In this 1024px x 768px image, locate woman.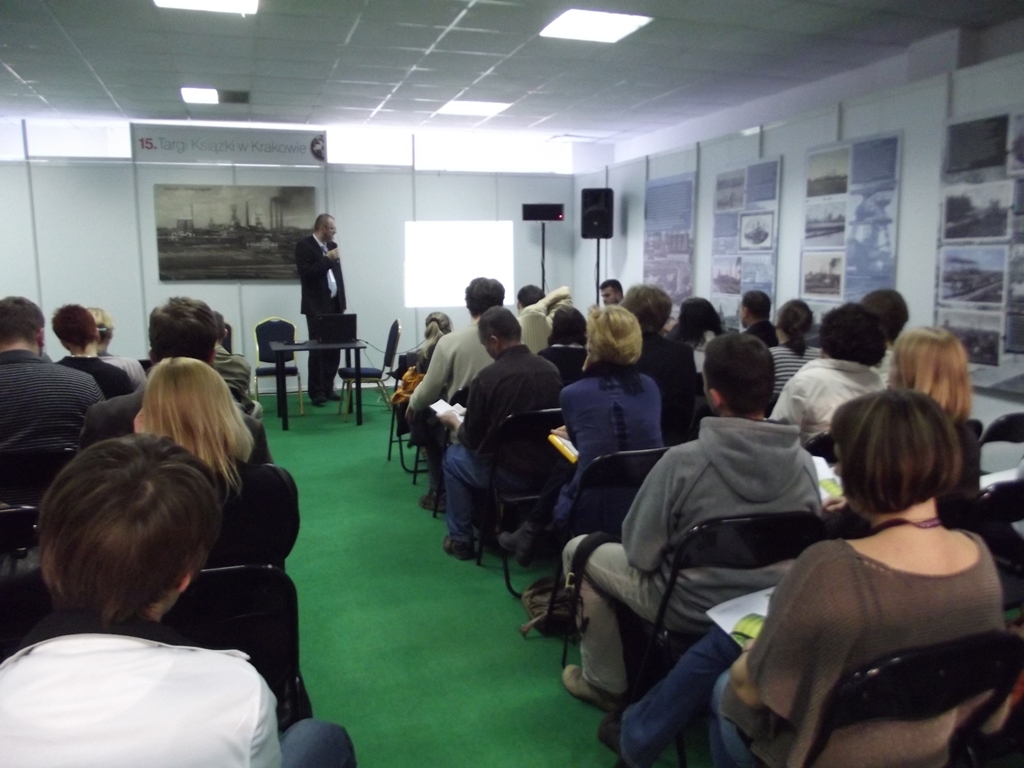
Bounding box: Rect(671, 295, 737, 379).
